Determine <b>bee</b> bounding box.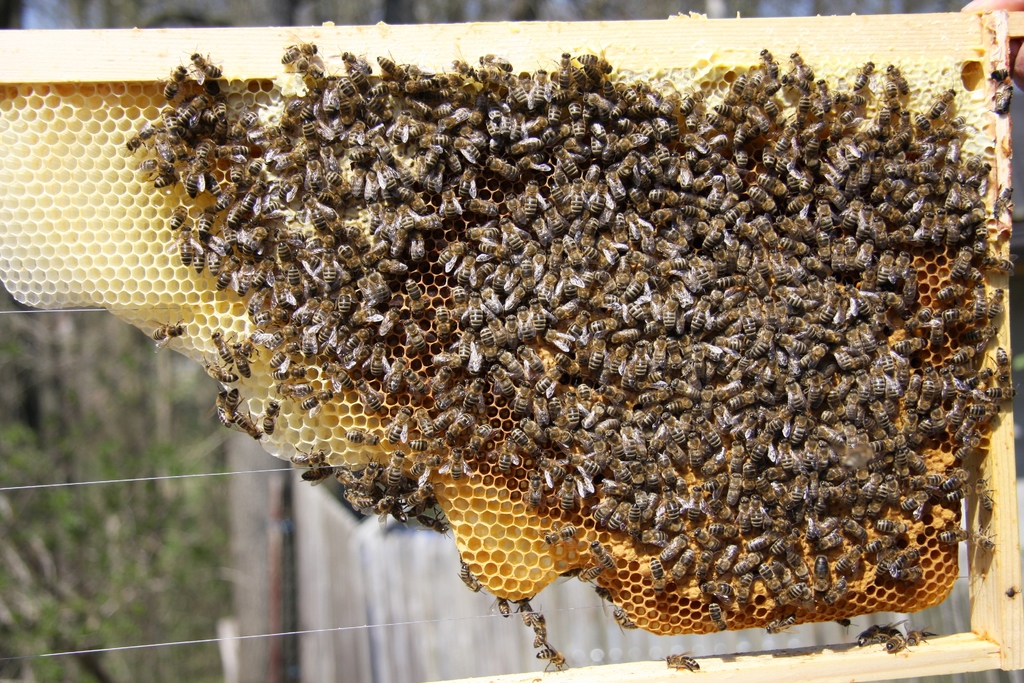
Determined: pyautogui.locateOnScreen(963, 368, 993, 385).
